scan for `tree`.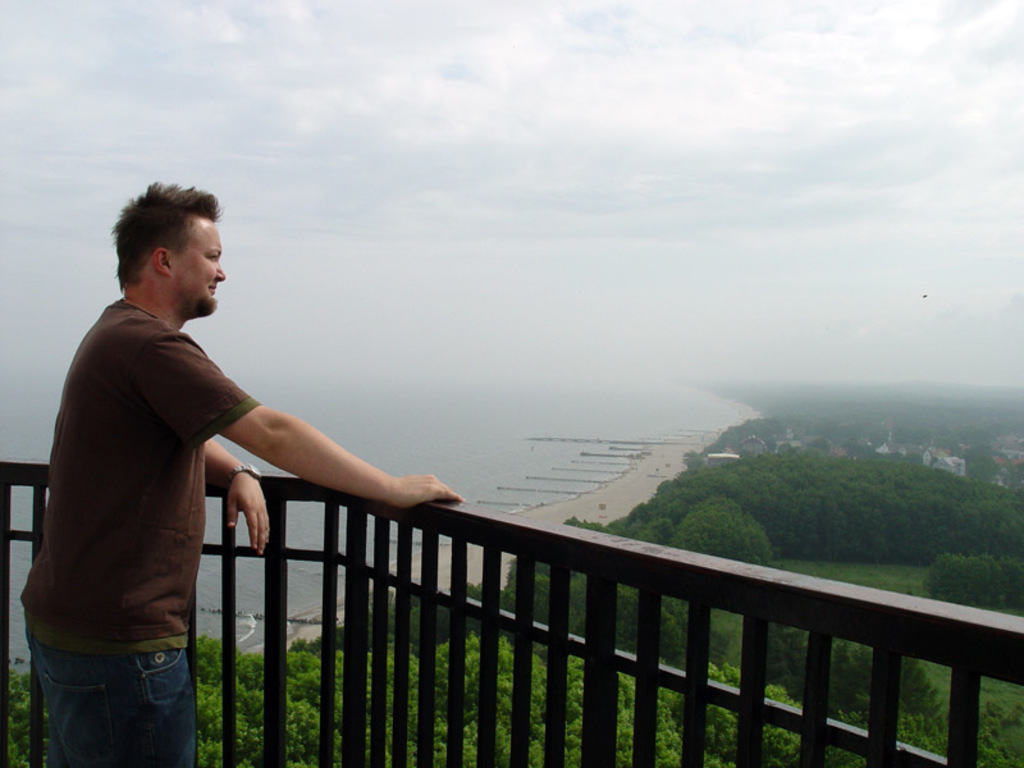
Scan result: bbox=(654, 685, 682, 767).
